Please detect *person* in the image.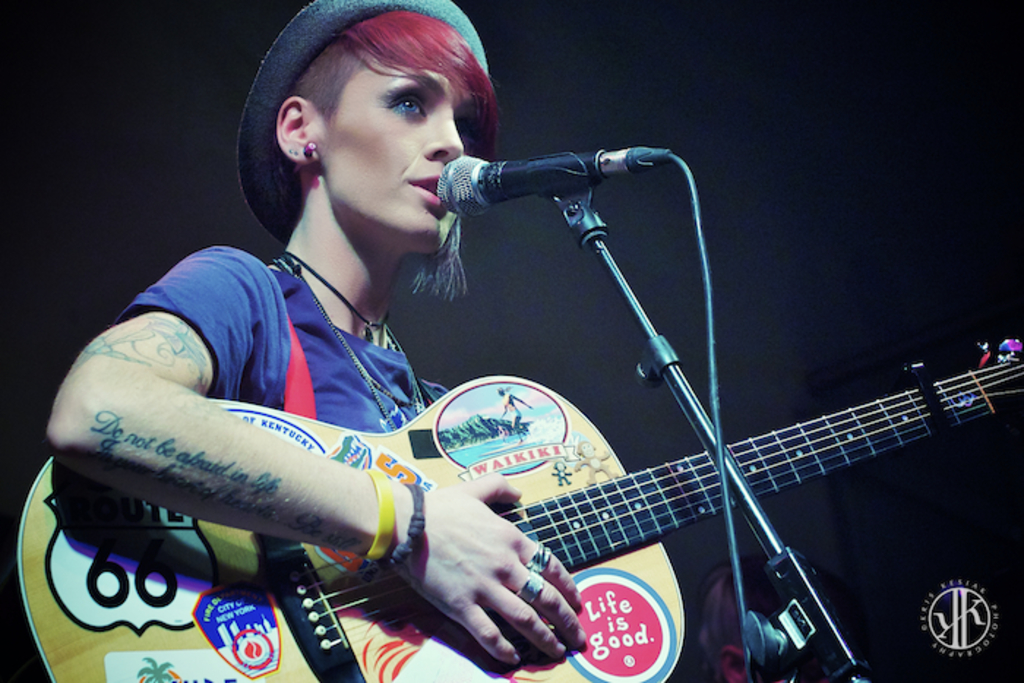
BBox(50, 0, 587, 663).
